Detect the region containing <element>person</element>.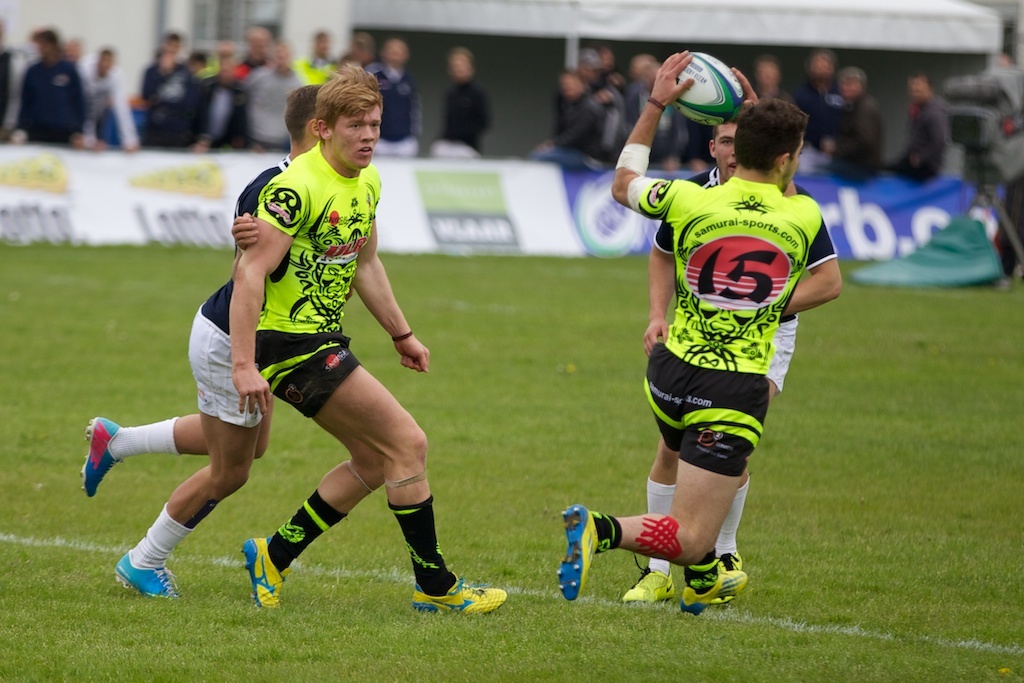
<bbox>289, 30, 341, 89</bbox>.
